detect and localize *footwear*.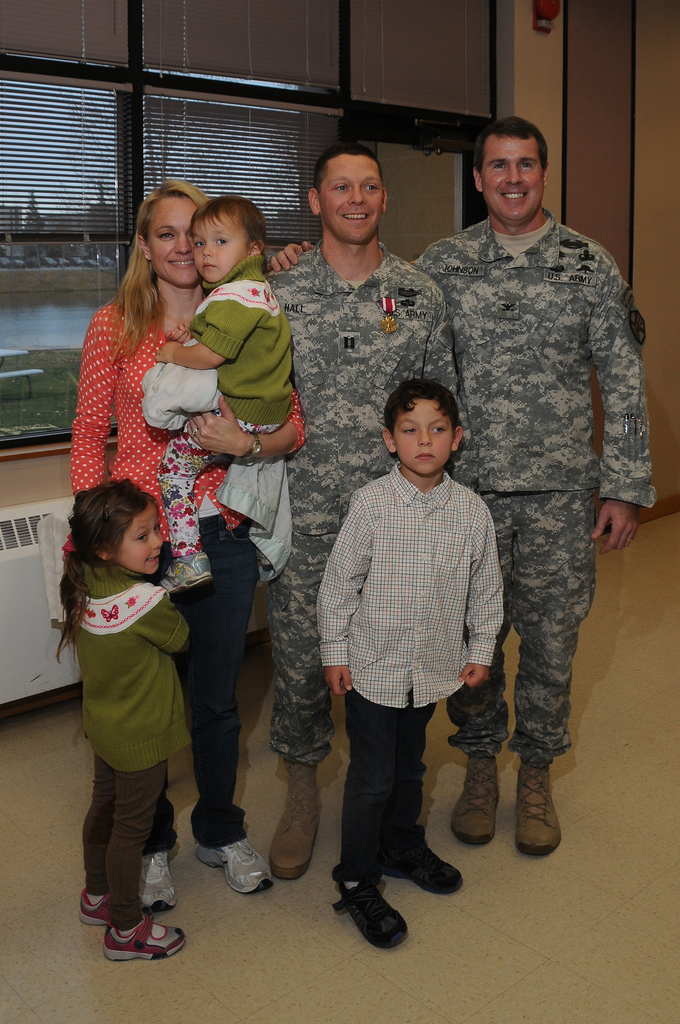
Localized at locate(270, 758, 343, 881).
